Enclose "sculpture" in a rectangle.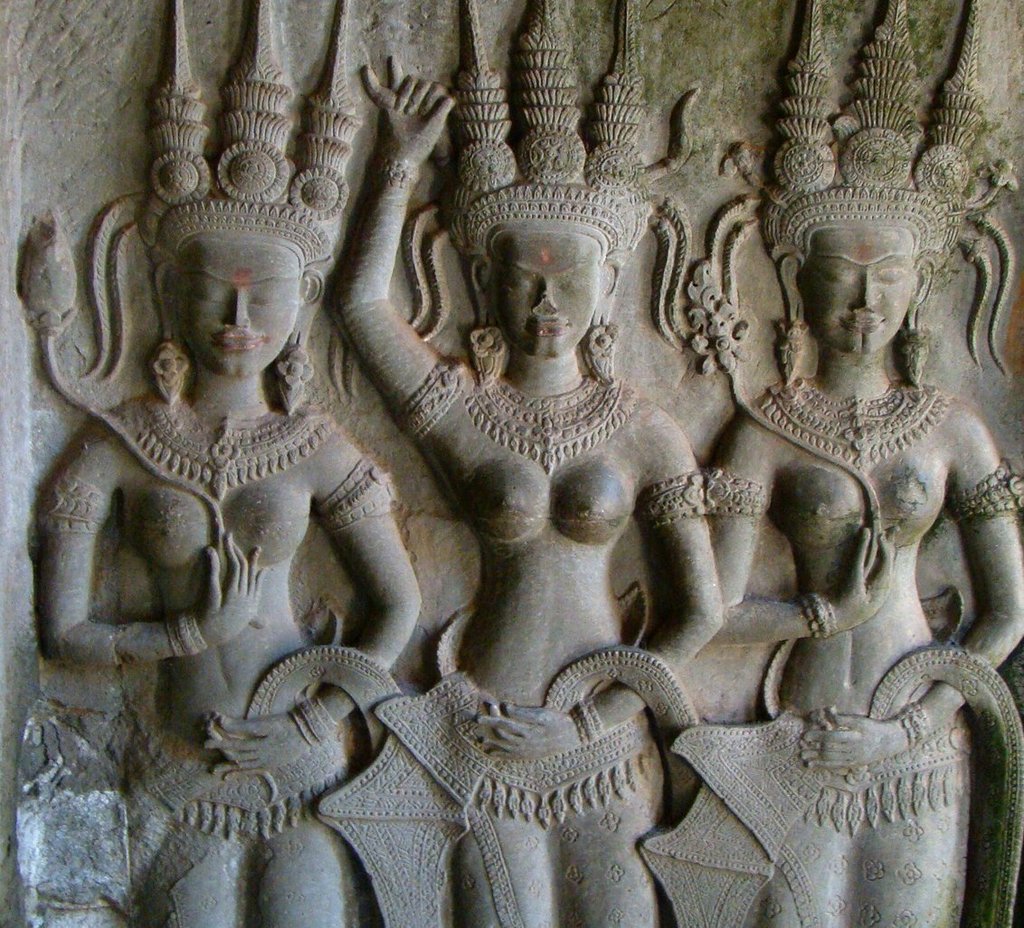
Rect(10, 83, 369, 886).
